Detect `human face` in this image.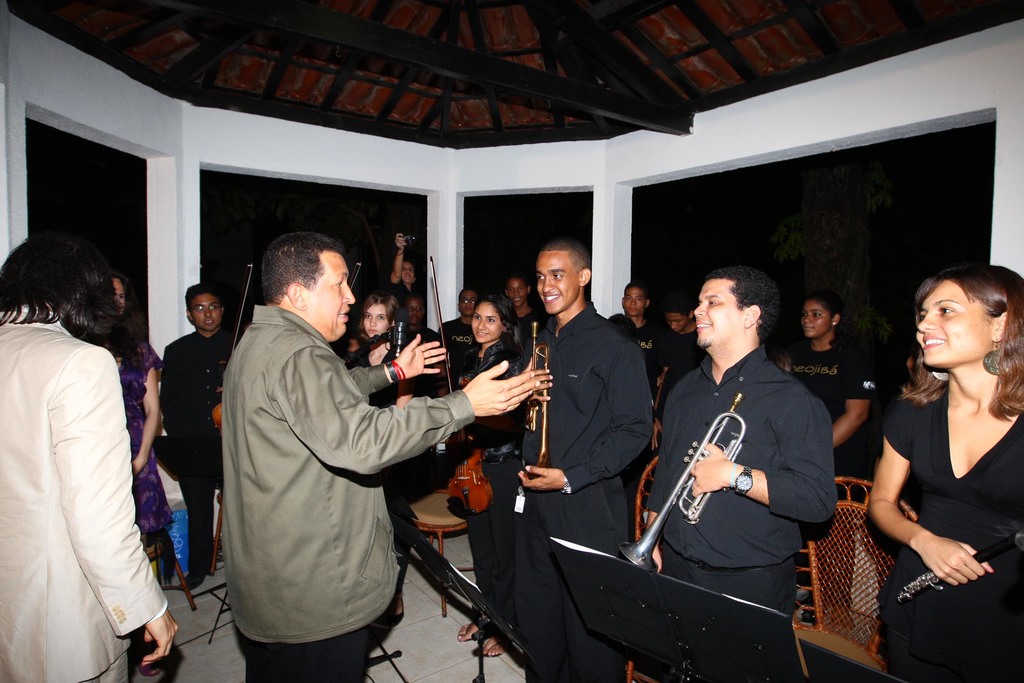
Detection: [307,250,355,335].
